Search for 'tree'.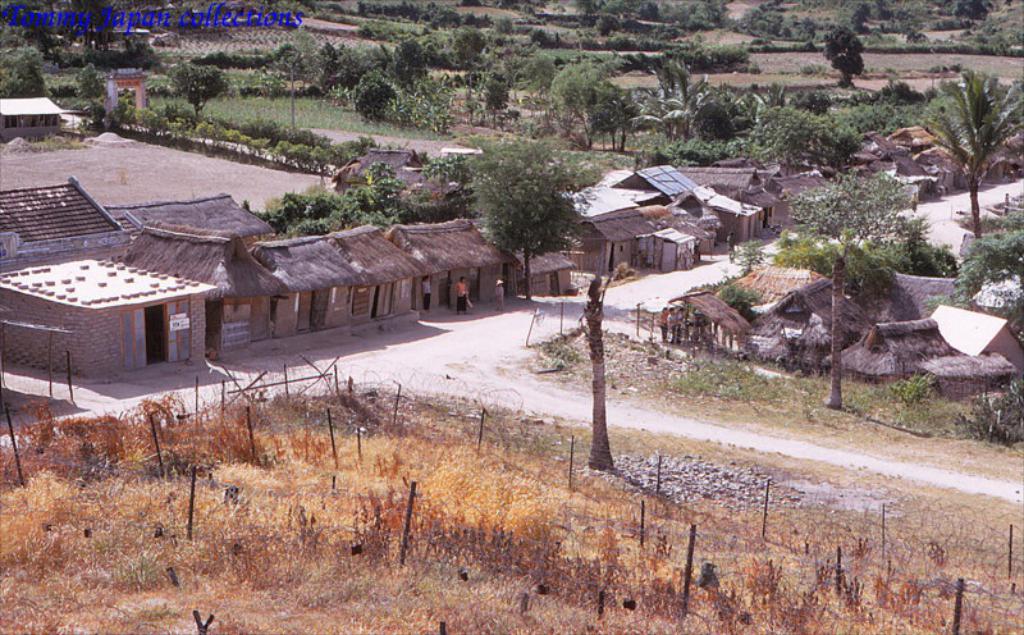
Found at BBox(577, 269, 616, 470).
